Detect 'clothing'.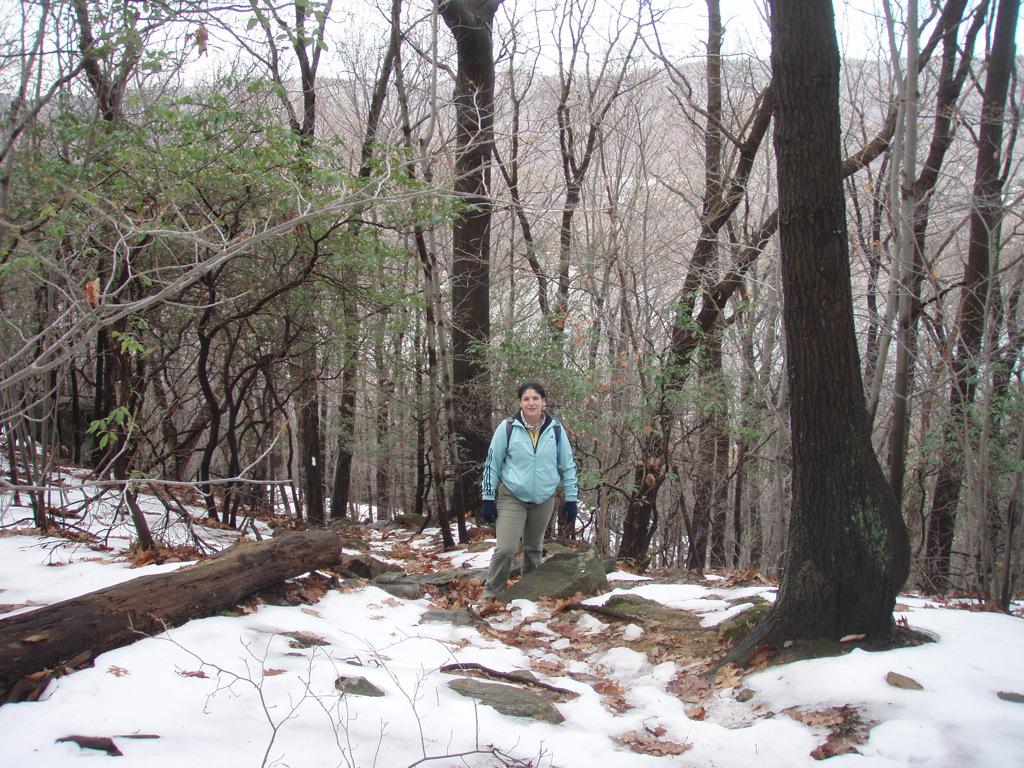
Detected at (480,419,576,505).
